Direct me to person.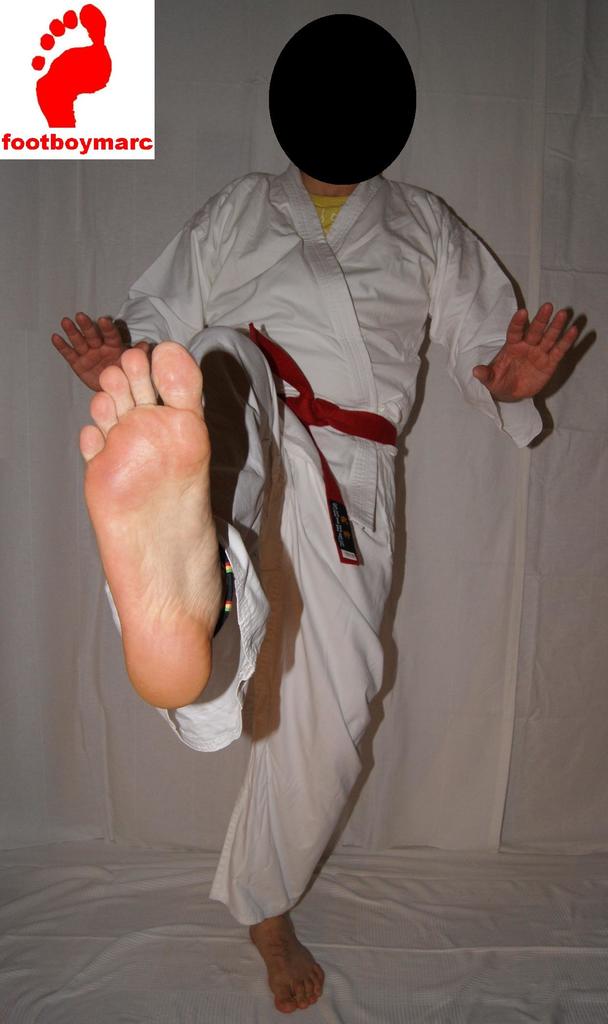
Direction: Rect(48, 157, 582, 1014).
